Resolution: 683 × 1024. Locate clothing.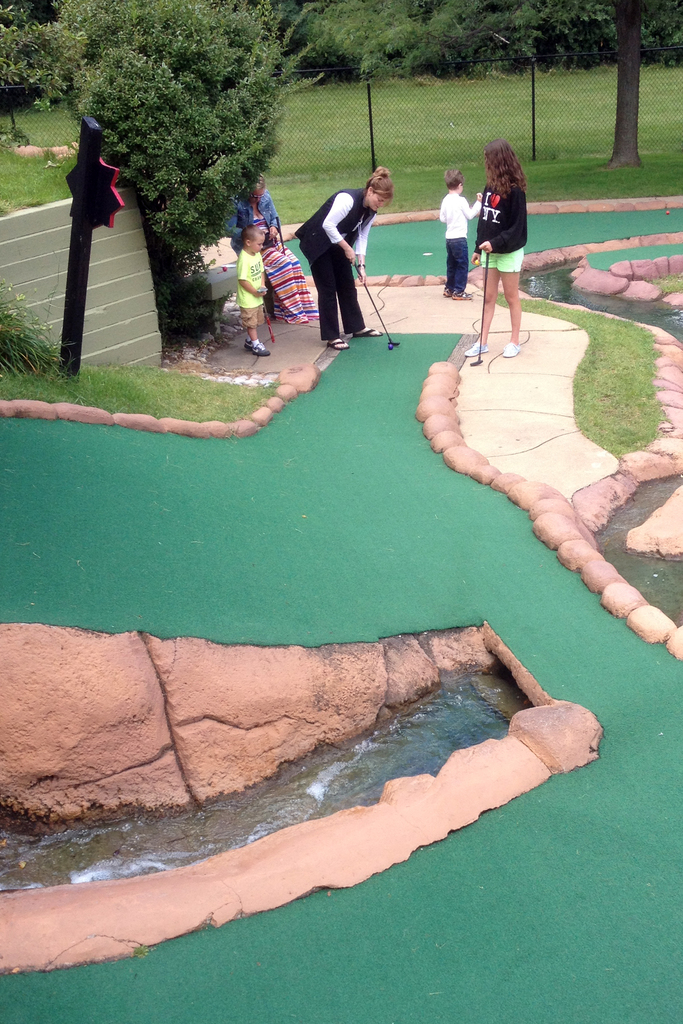
locate(294, 188, 376, 340).
